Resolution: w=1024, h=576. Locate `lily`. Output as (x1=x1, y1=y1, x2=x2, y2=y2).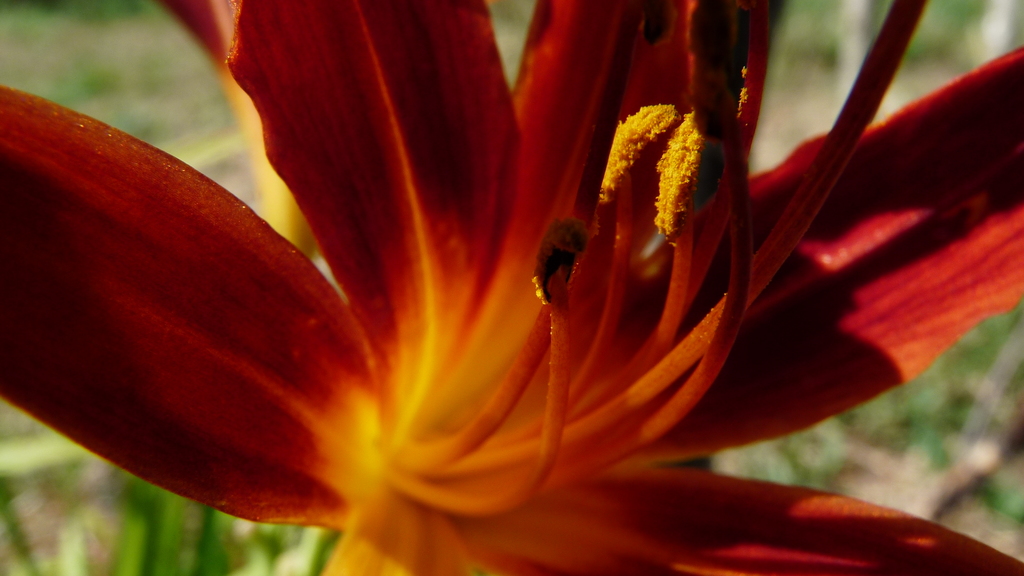
(x1=0, y1=0, x2=1023, y2=575).
